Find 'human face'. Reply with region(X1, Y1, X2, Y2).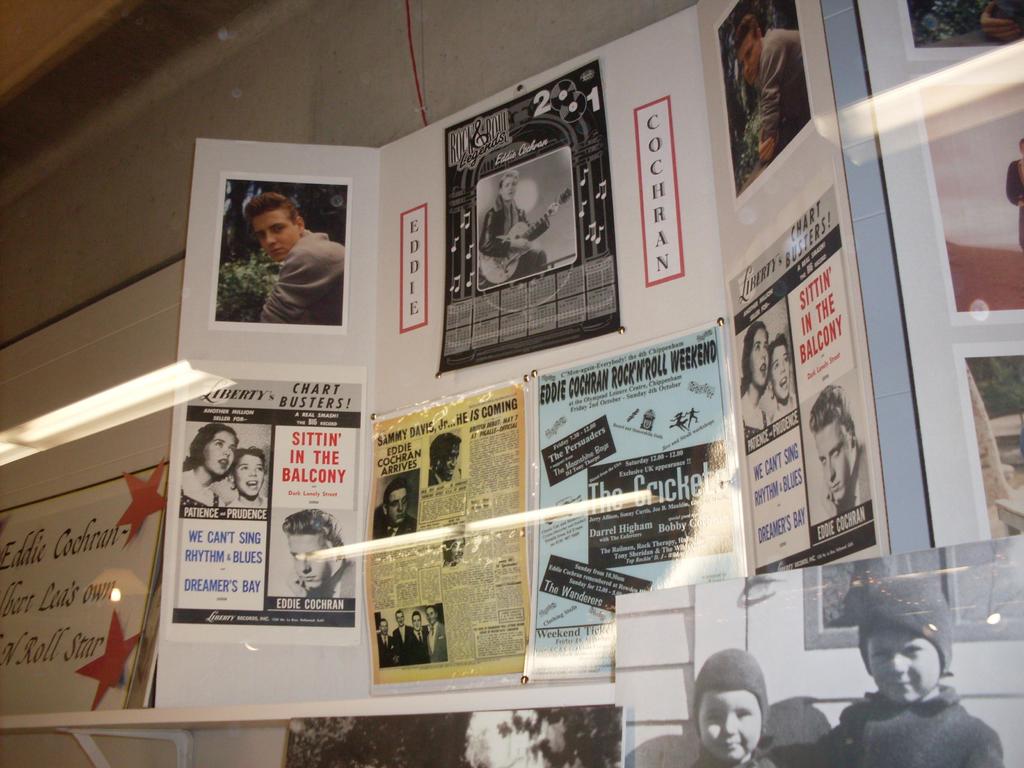
region(205, 428, 239, 478).
